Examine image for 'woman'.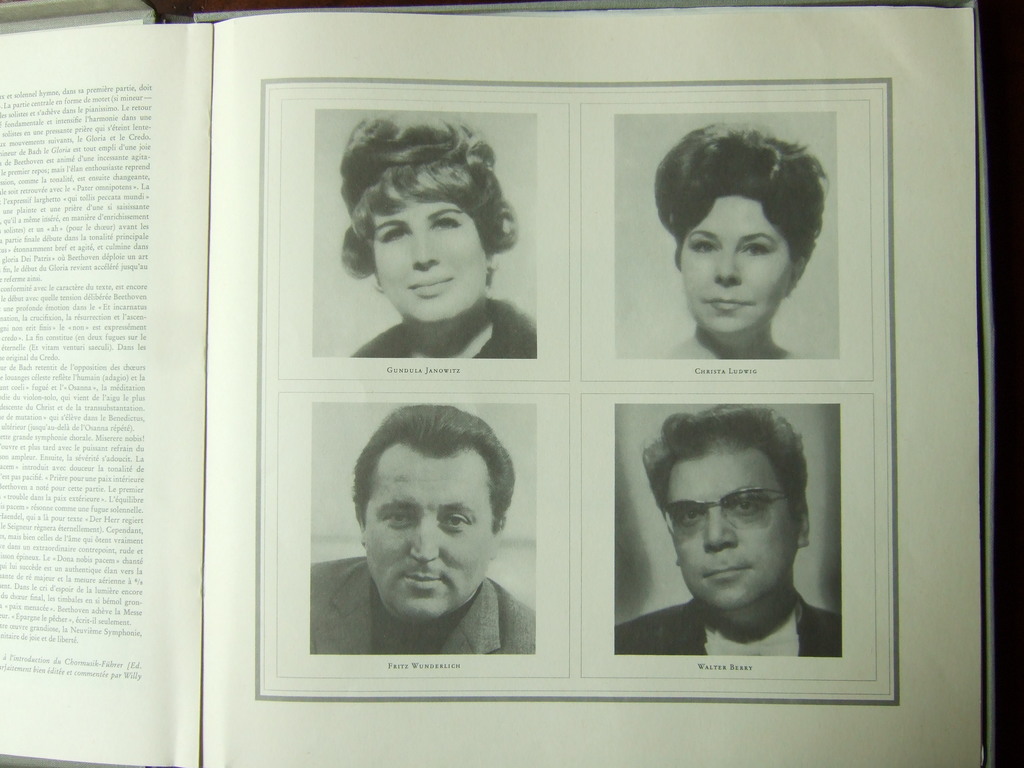
Examination result: 303, 128, 545, 389.
